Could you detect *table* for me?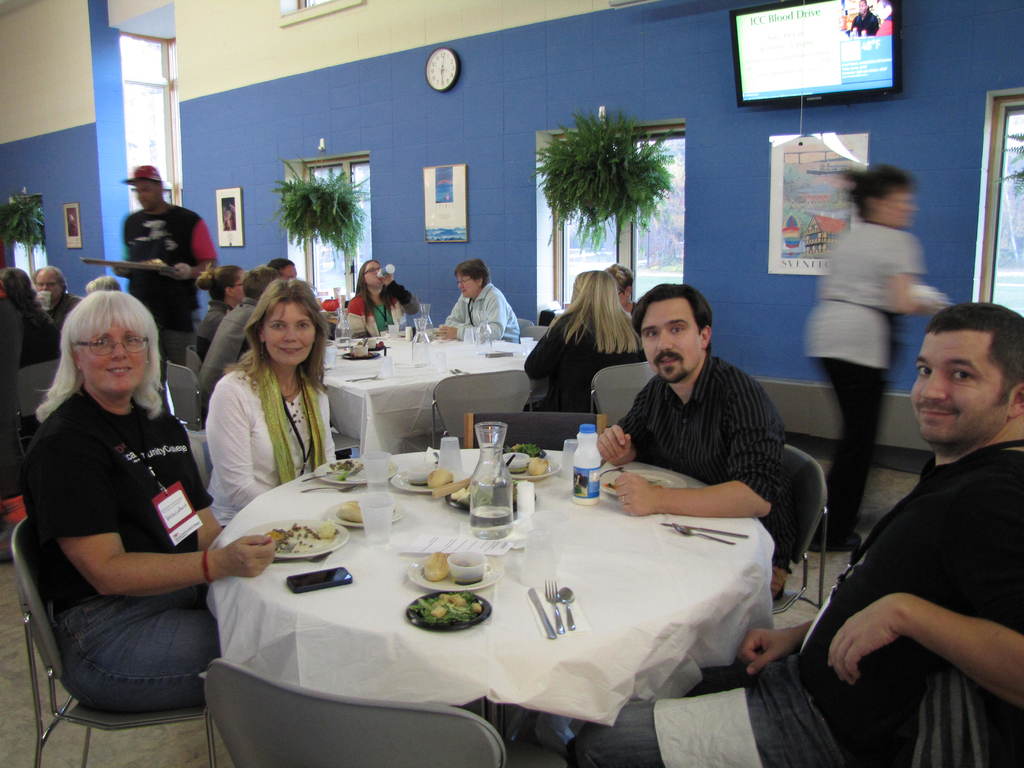
Detection result: left=183, top=445, right=765, bottom=765.
